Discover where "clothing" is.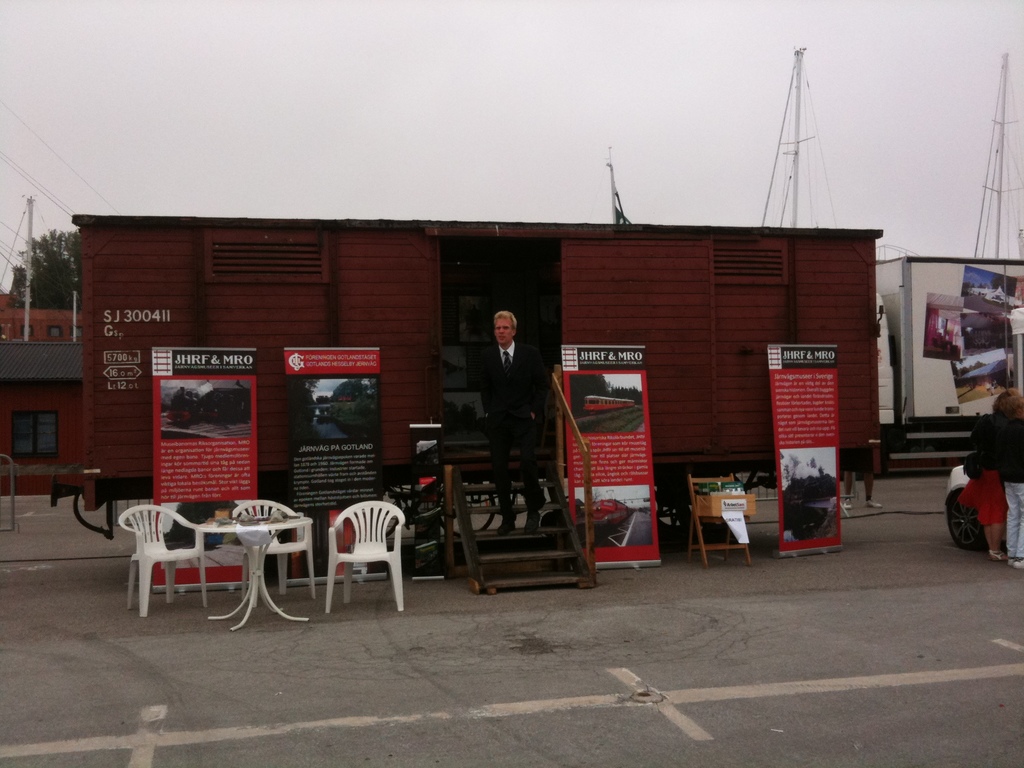
Discovered at [962, 410, 1012, 525].
